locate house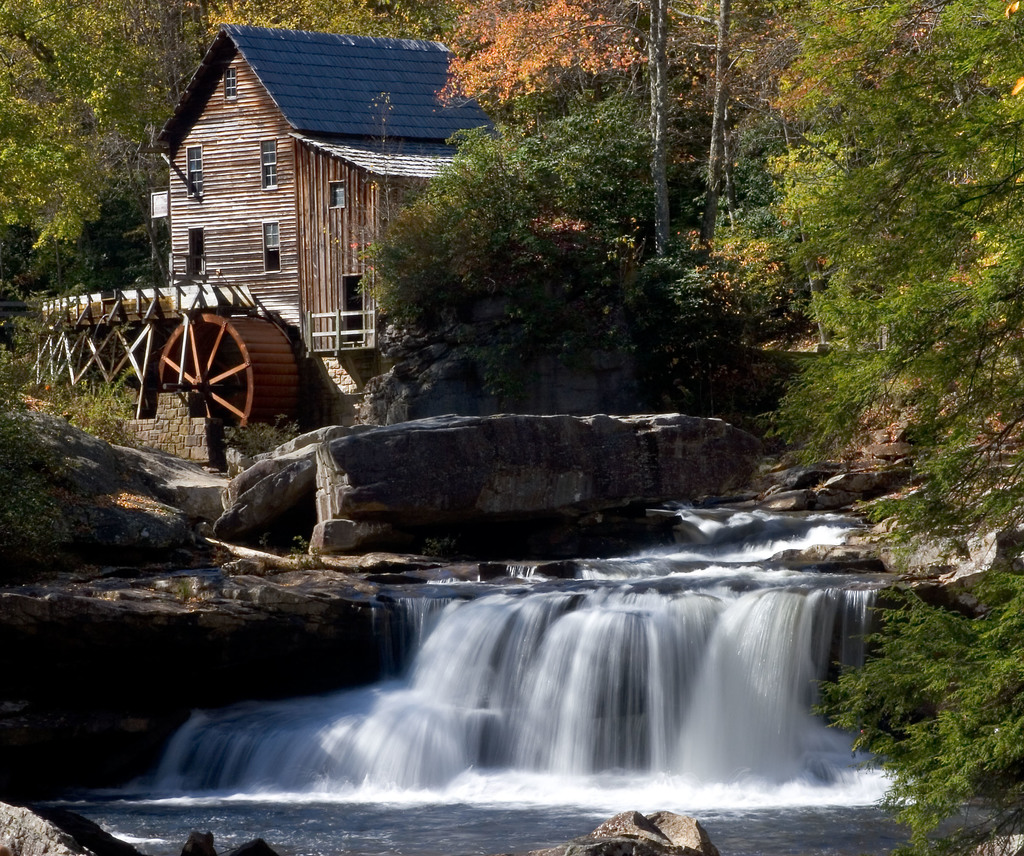
left=143, top=18, right=498, bottom=348
